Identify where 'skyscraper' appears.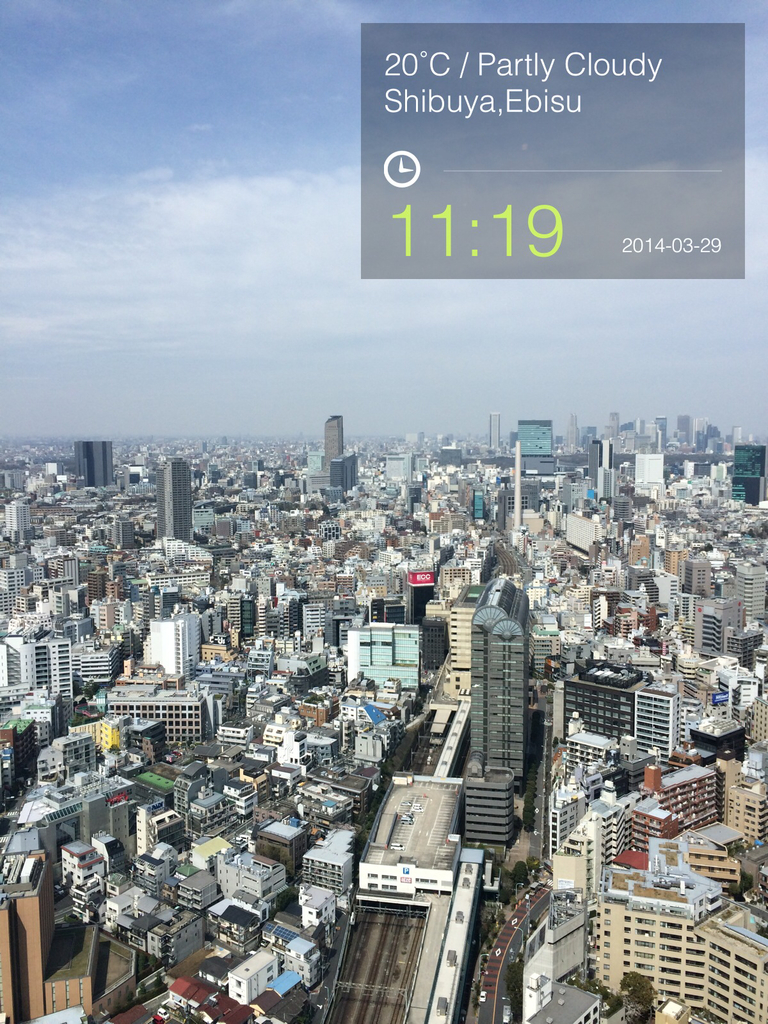
Appears at (403,429,422,445).
